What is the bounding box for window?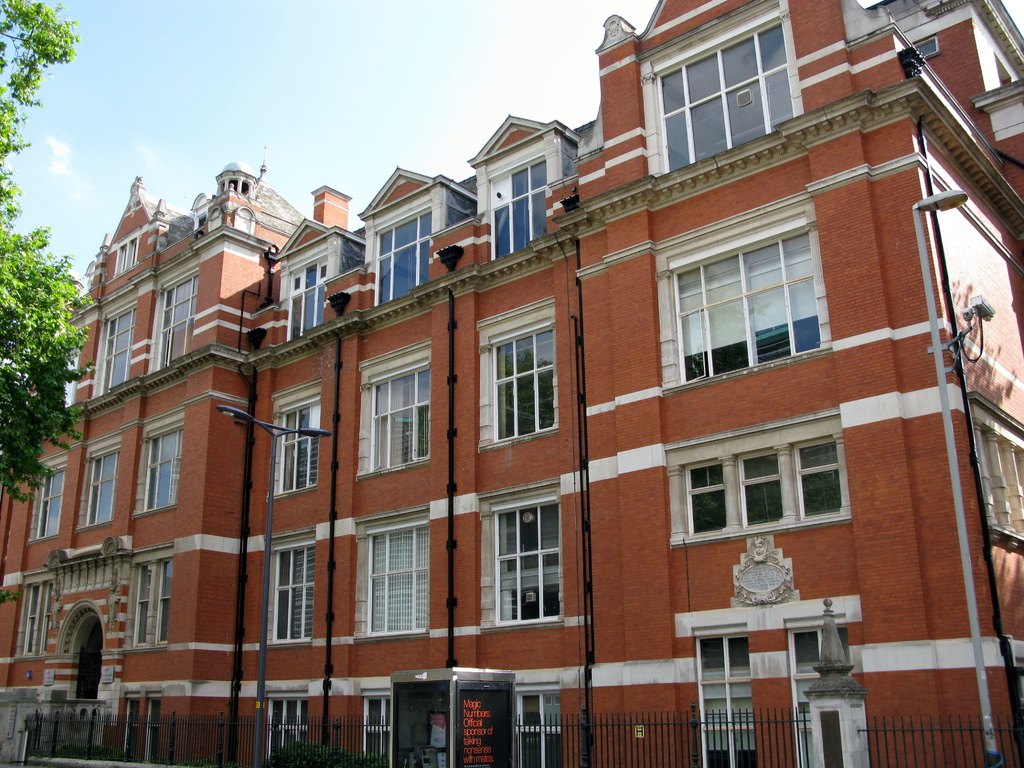
{"left": 374, "top": 204, "right": 434, "bottom": 310}.
